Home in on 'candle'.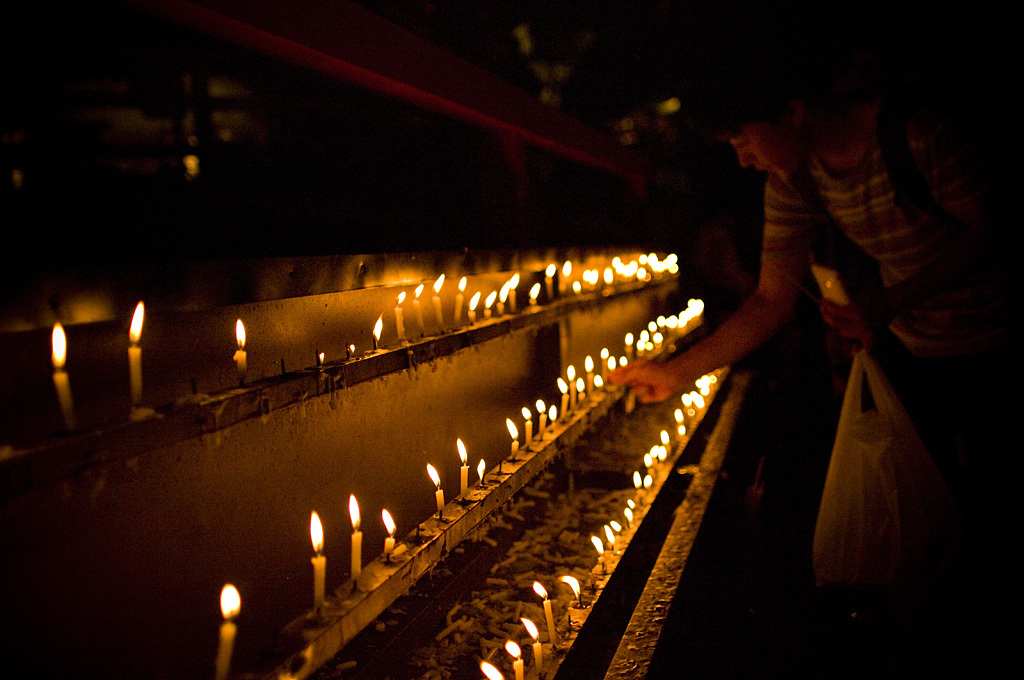
Homed in at pyautogui.locateOnScreen(413, 285, 426, 328).
